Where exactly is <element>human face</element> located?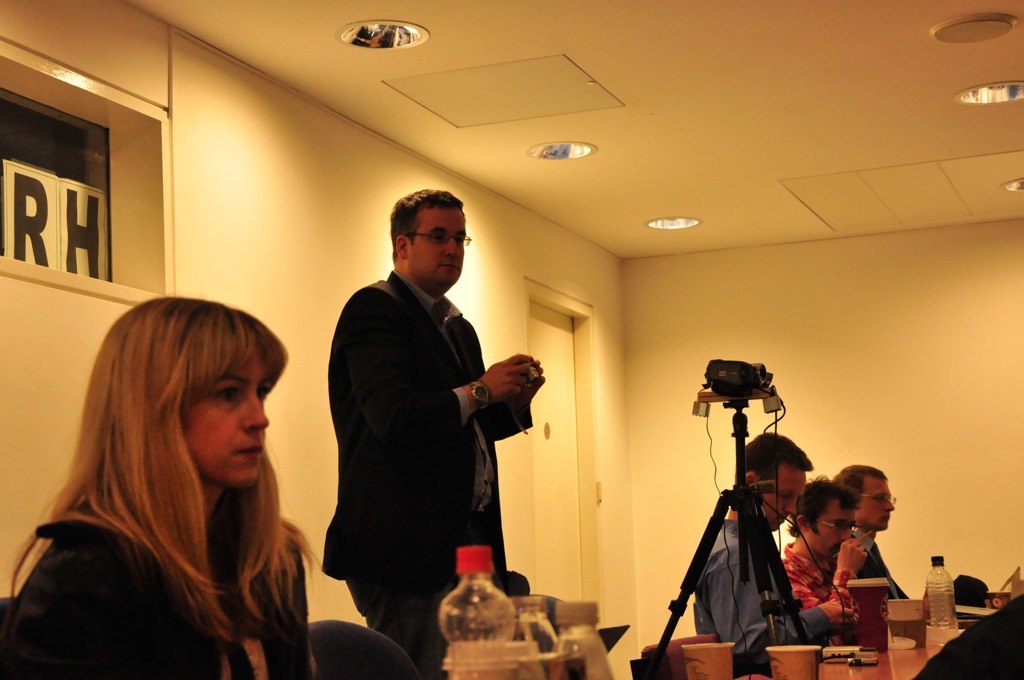
Its bounding box is bbox(857, 477, 890, 533).
